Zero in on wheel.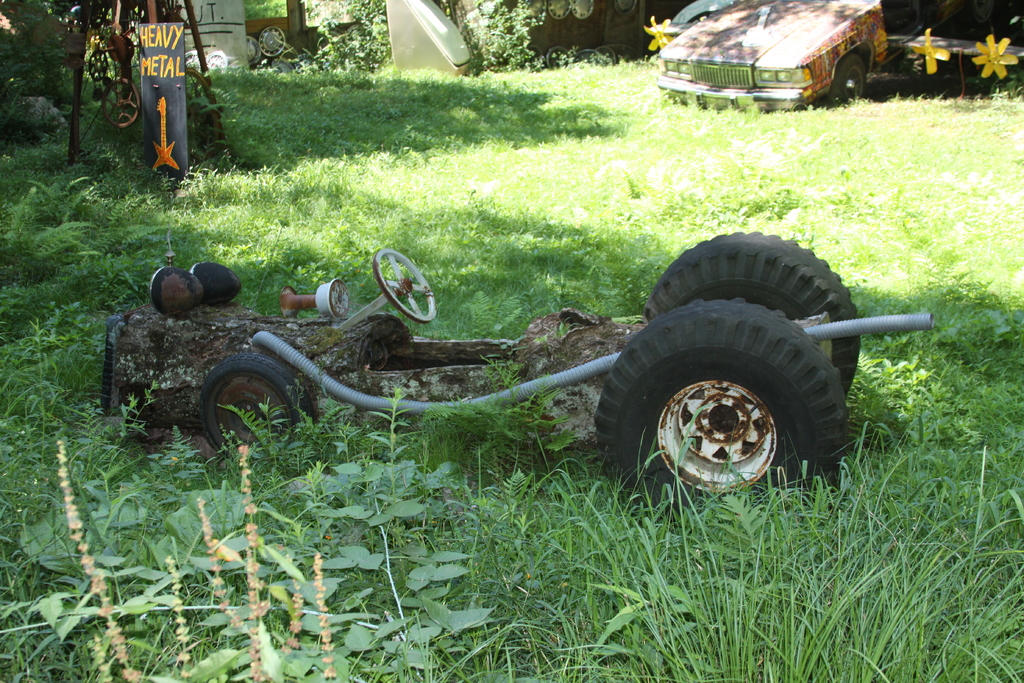
Zeroed in: 643,230,863,399.
